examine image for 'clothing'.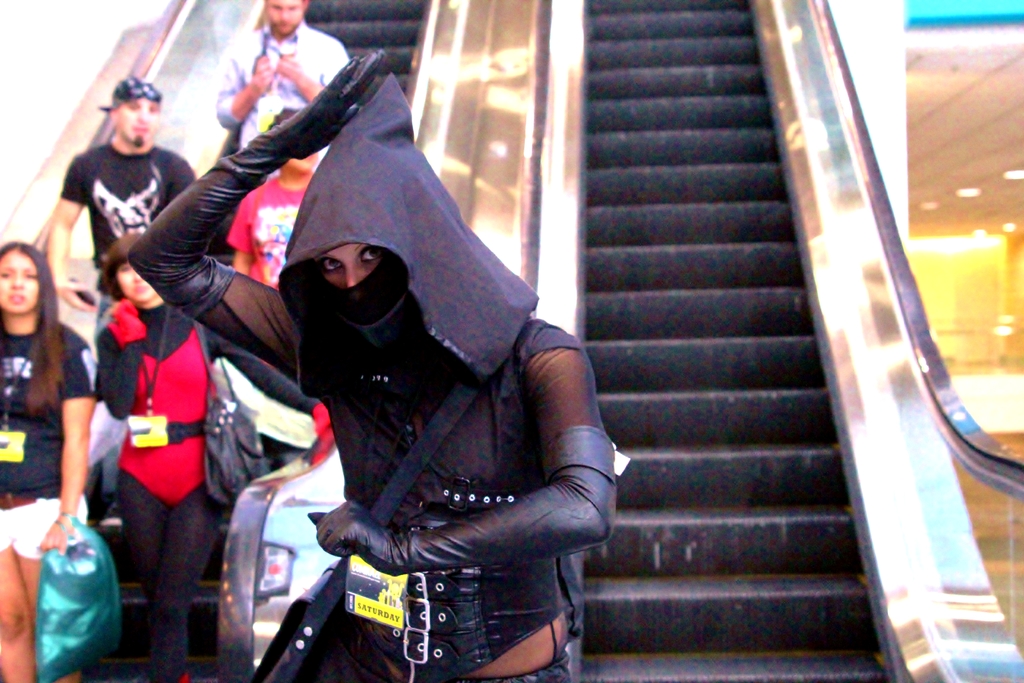
Examination result: Rect(0, 316, 105, 556).
